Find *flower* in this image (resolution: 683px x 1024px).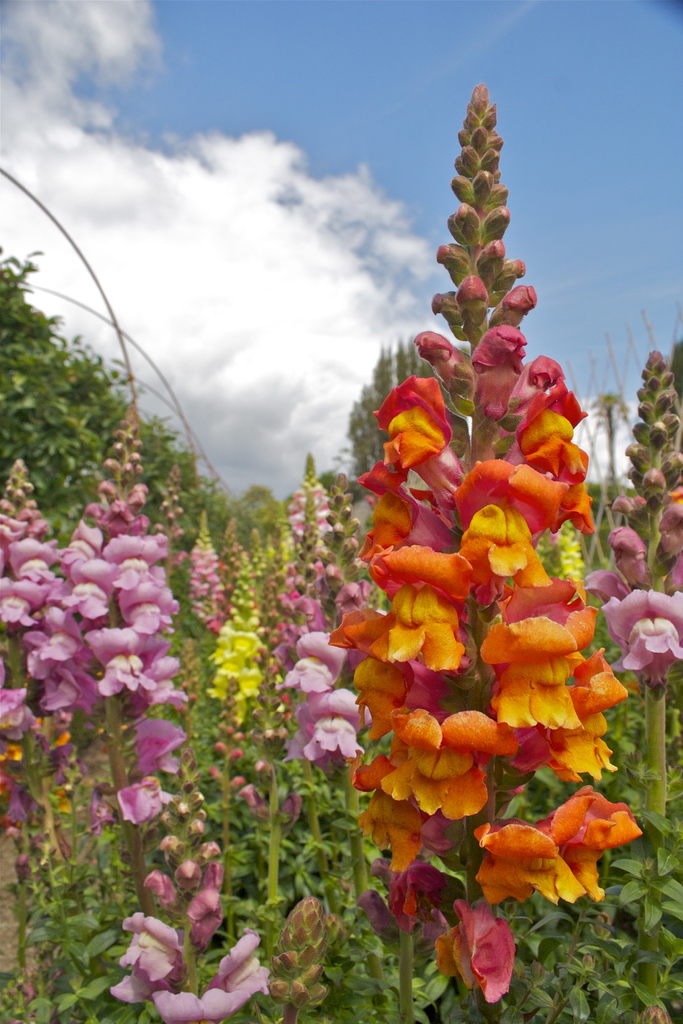
278:618:362:784.
